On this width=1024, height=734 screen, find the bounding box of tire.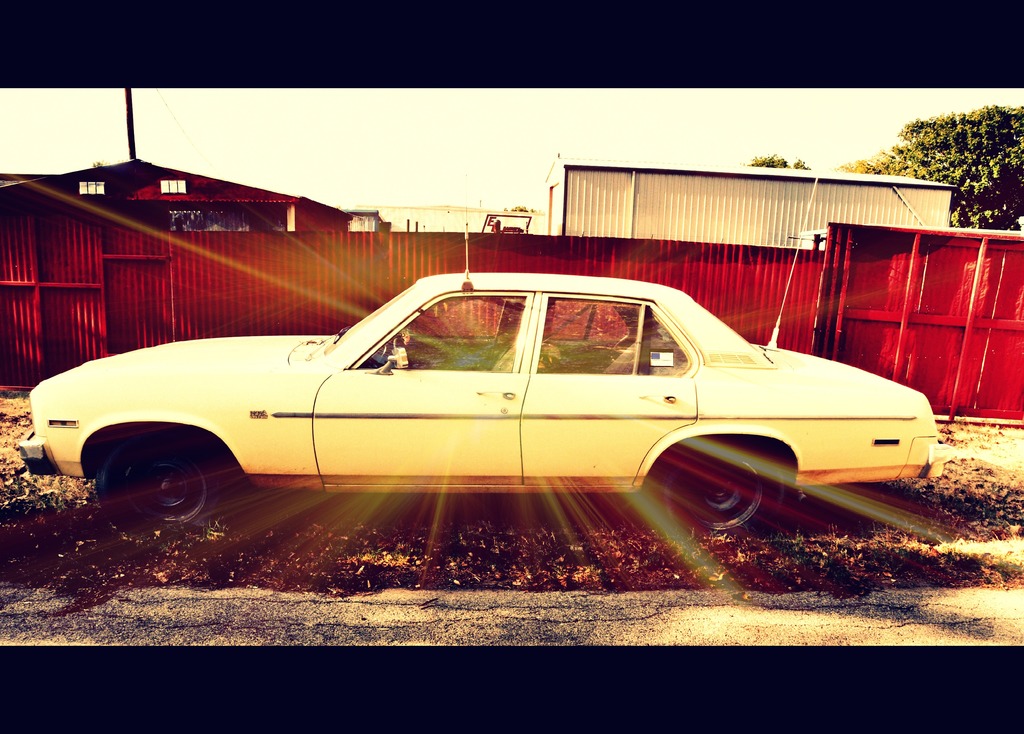
Bounding box: [668, 440, 802, 514].
